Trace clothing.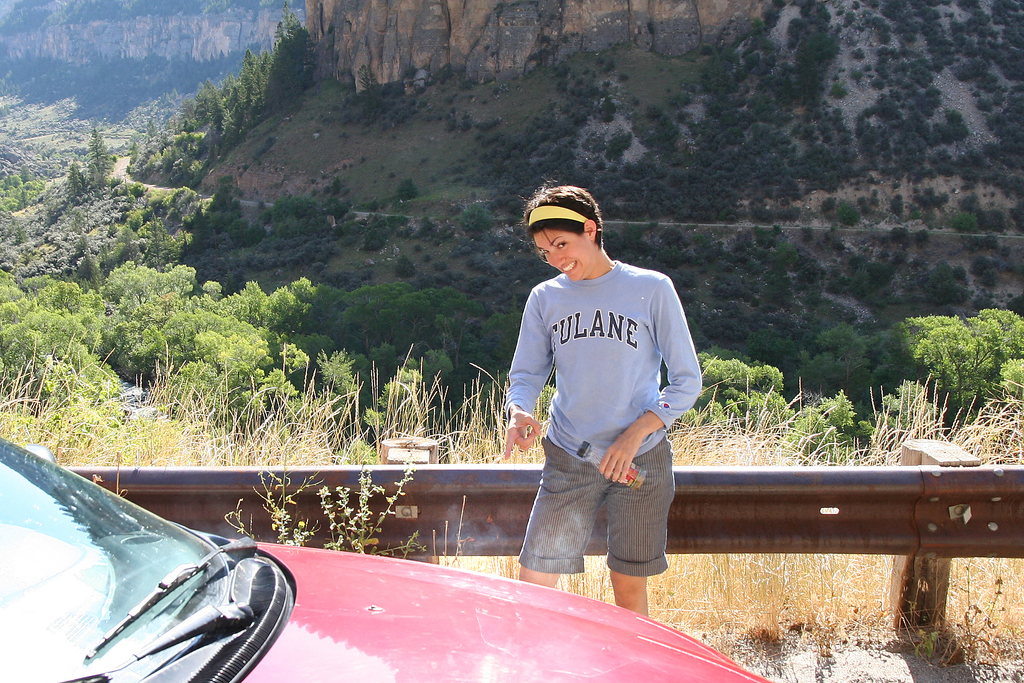
Traced to bbox(502, 257, 698, 580).
